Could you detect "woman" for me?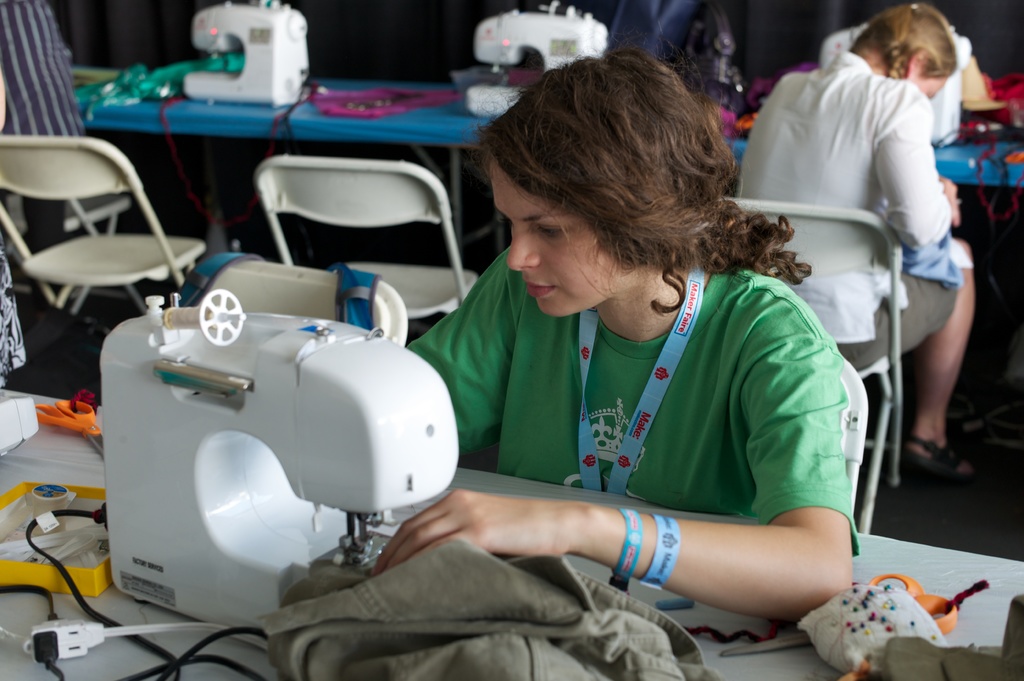
Detection result: (x1=358, y1=43, x2=881, y2=634).
